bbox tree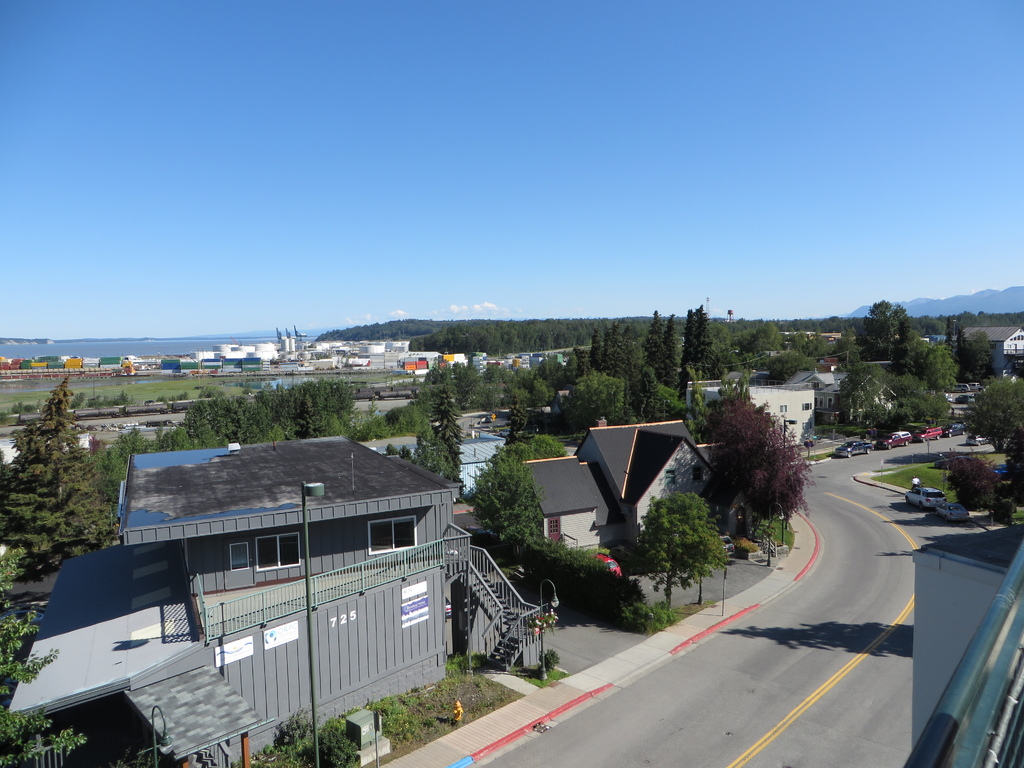
349/396/388/442
